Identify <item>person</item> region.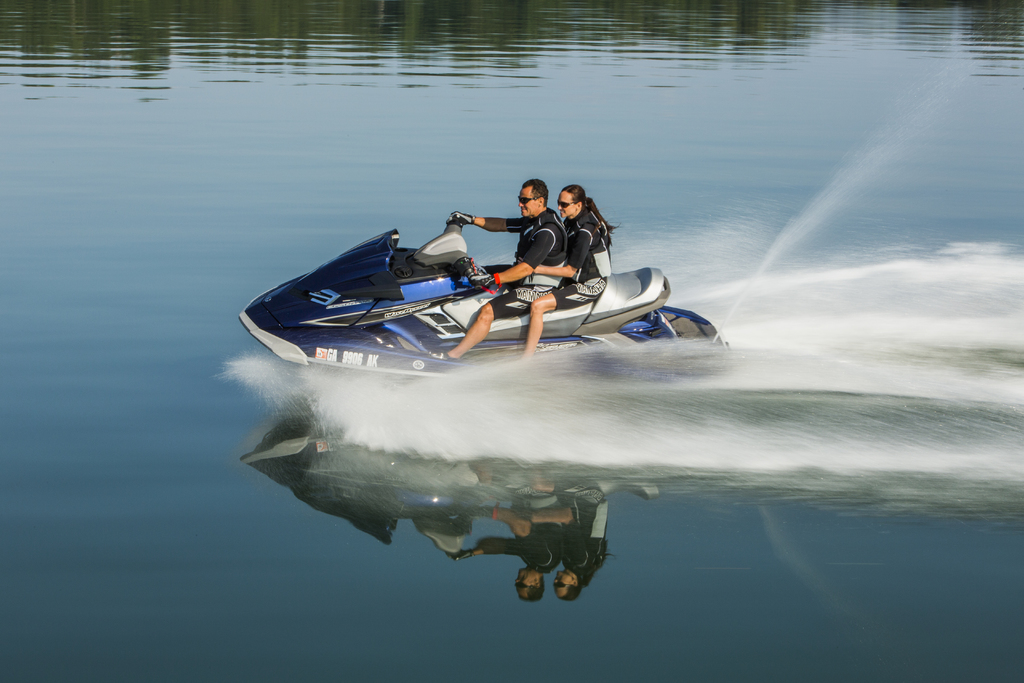
Region: {"x1": 433, "y1": 179, "x2": 570, "y2": 361}.
